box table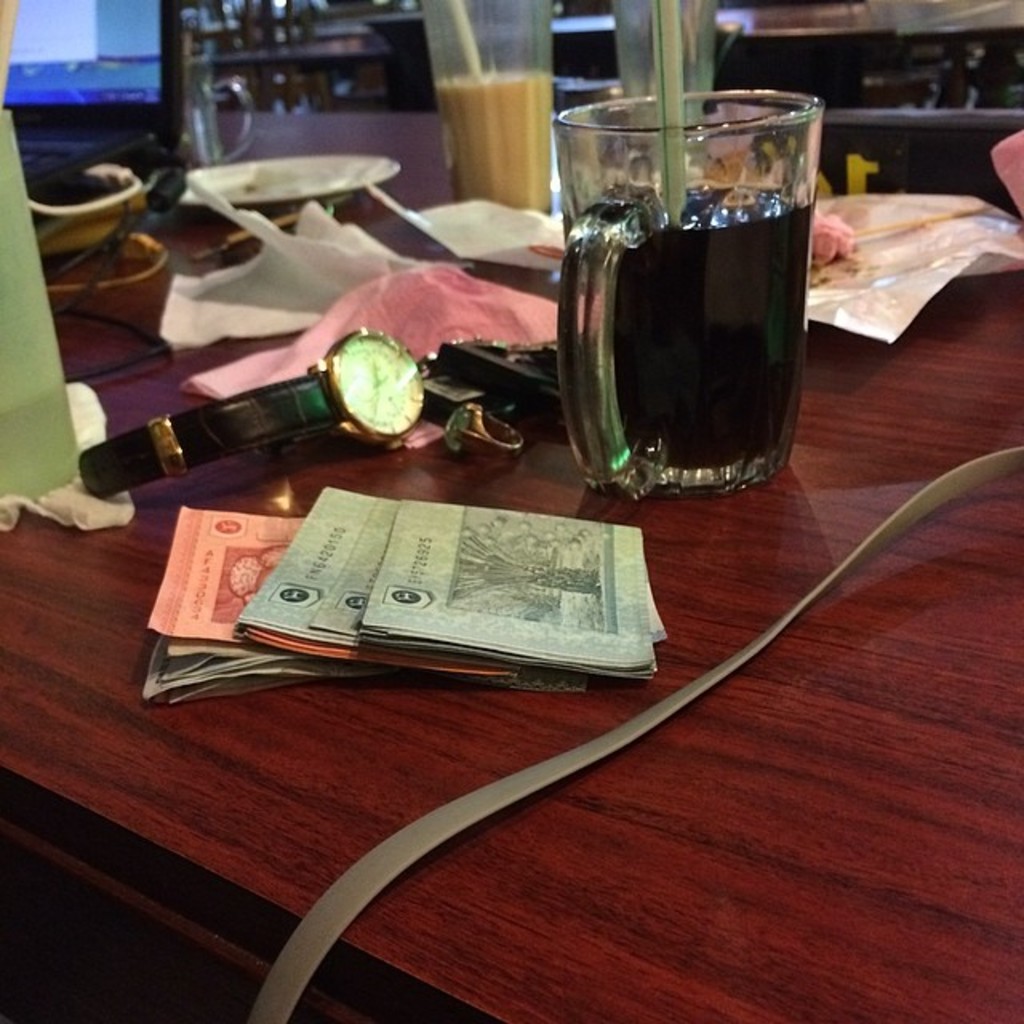
0, 266, 1022, 1022
